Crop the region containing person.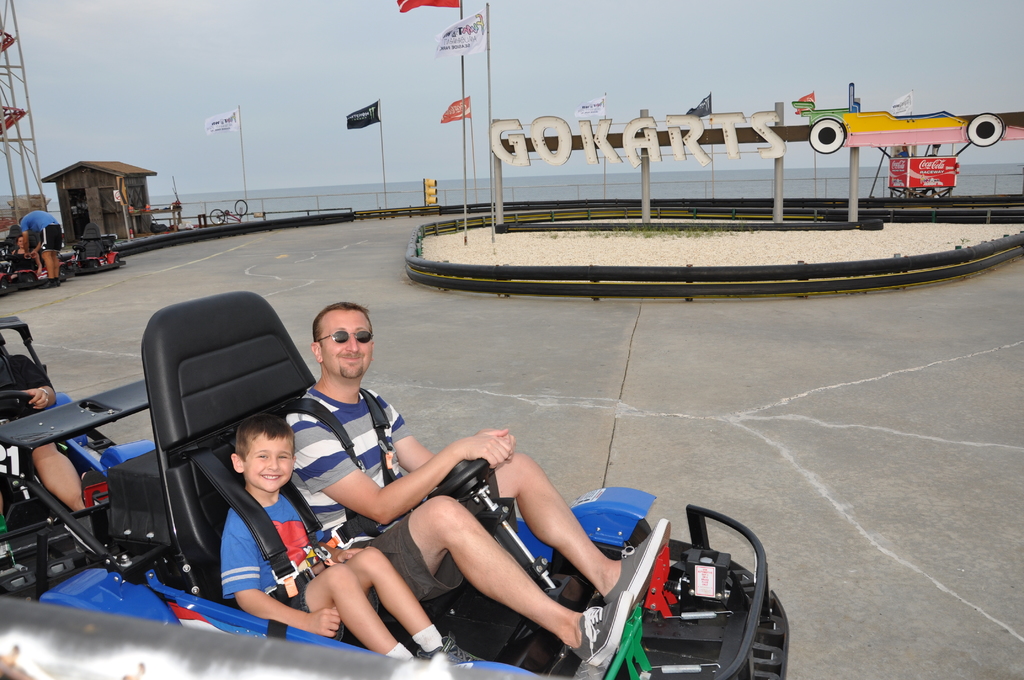
Crop region: 4, 234, 33, 271.
